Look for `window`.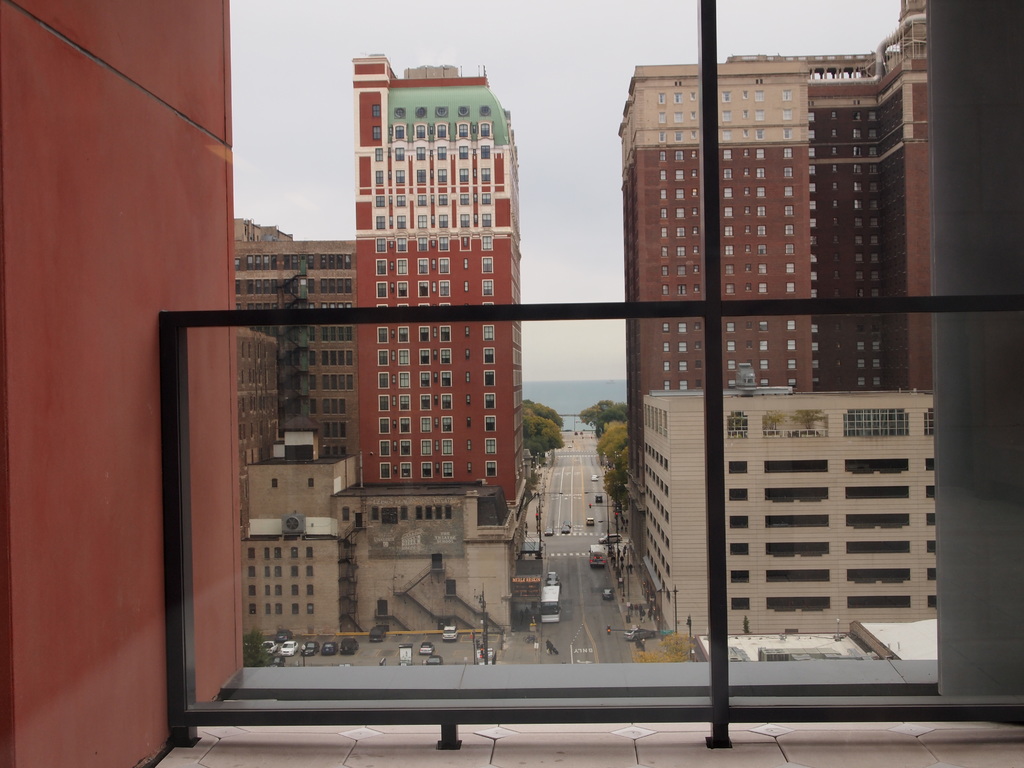
Found: (x1=419, y1=326, x2=431, y2=342).
